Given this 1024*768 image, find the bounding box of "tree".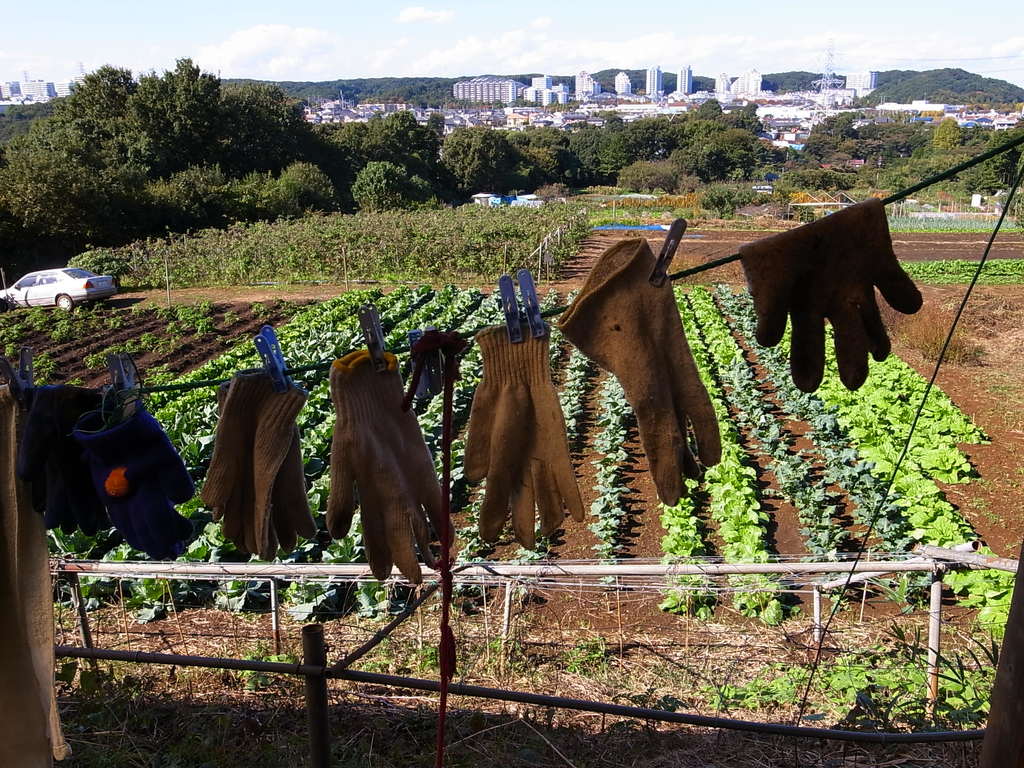
(x1=673, y1=99, x2=769, y2=180).
